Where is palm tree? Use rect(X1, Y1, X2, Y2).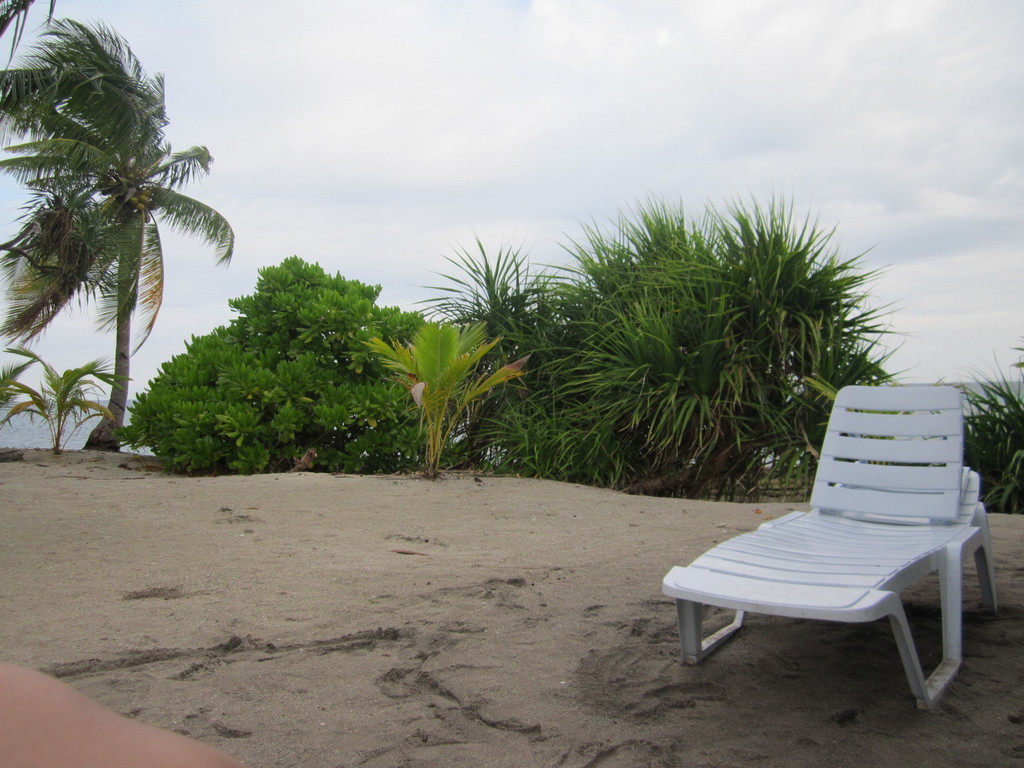
rect(3, 184, 100, 346).
